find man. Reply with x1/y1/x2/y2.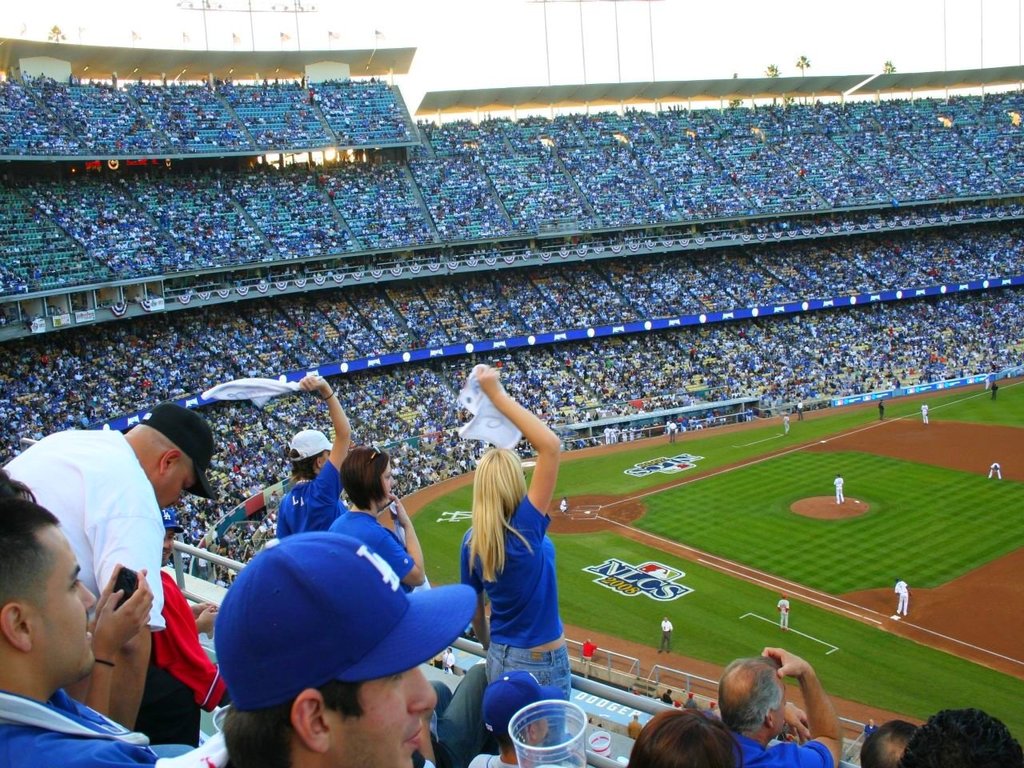
921/401/930/421.
